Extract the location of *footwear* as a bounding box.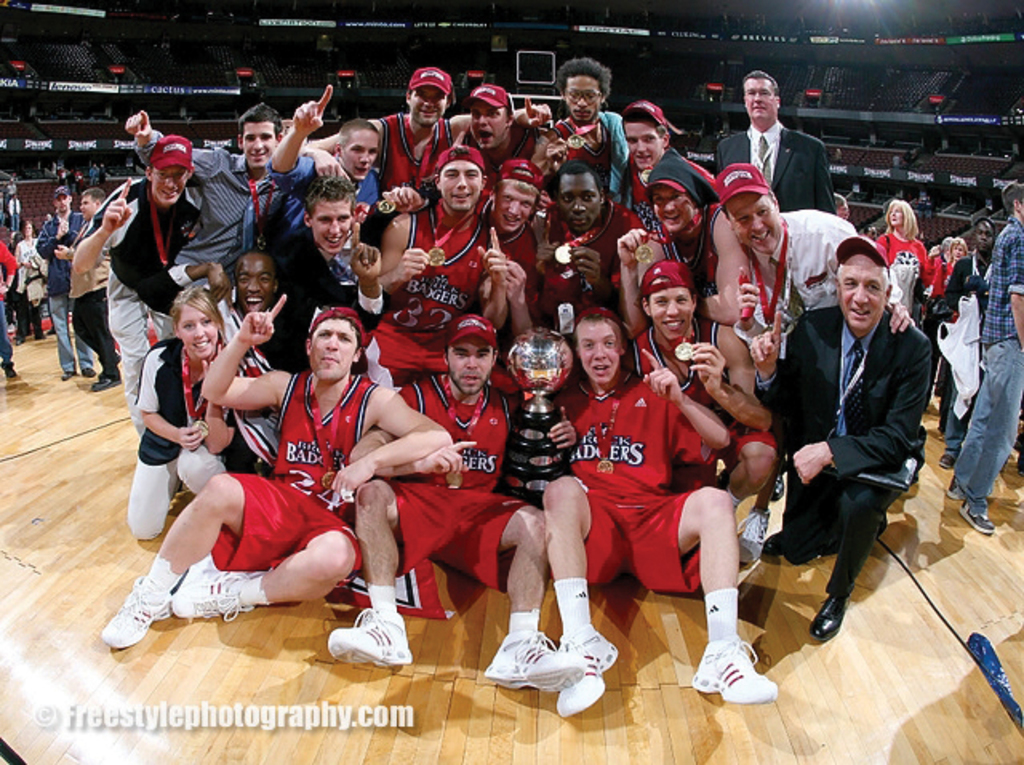
{"left": 14, "top": 338, "right": 26, "bottom": 347}.
